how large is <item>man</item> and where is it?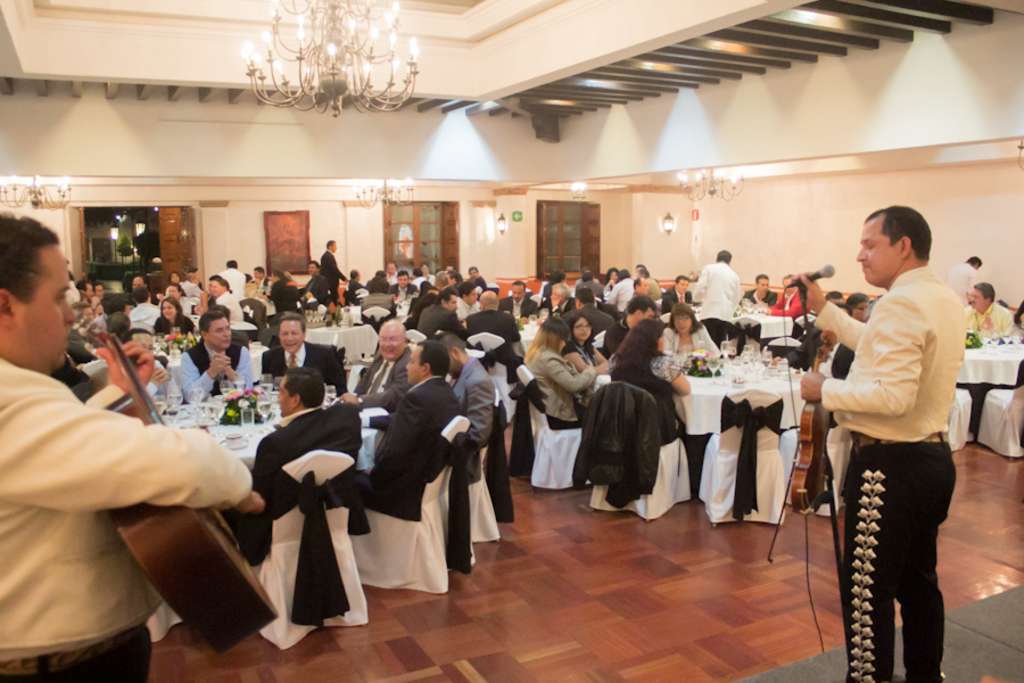
Bounding box: <box>320,236,353,304</box>.
